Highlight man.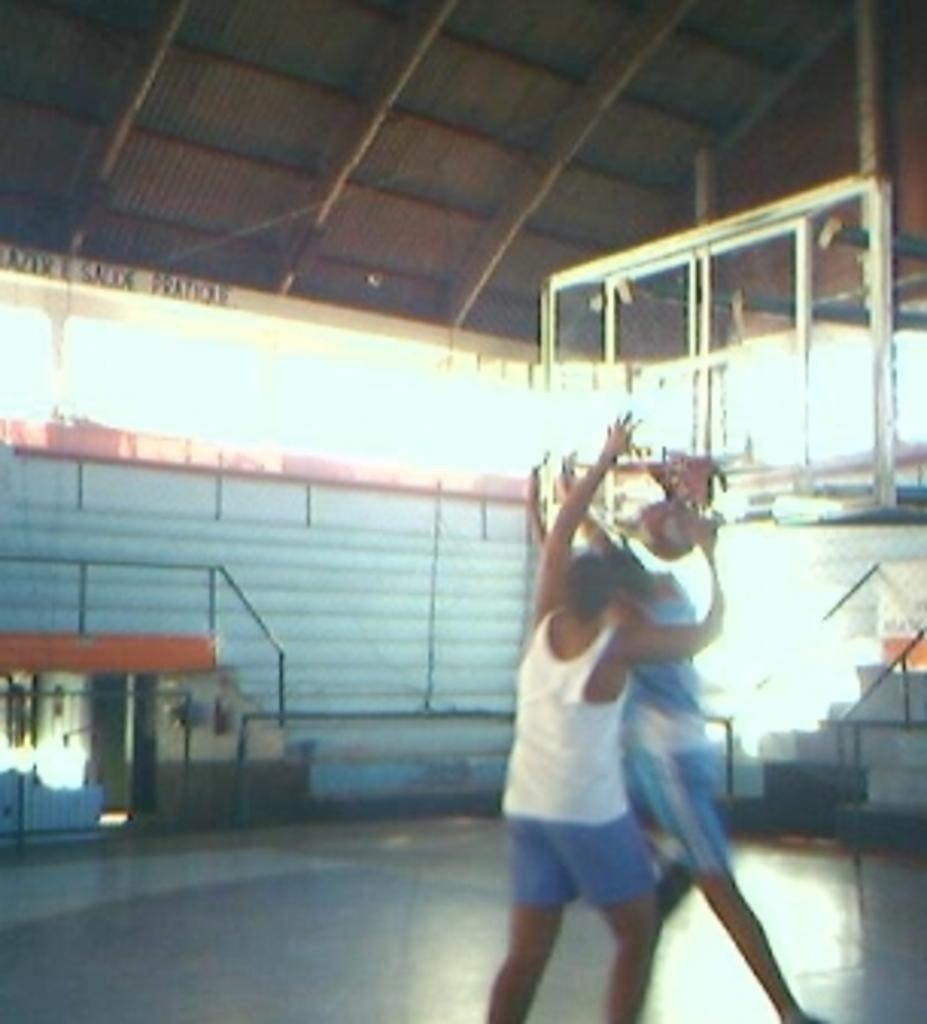
Highlighted region: <region>568, 462, 833, 1021</region>.
